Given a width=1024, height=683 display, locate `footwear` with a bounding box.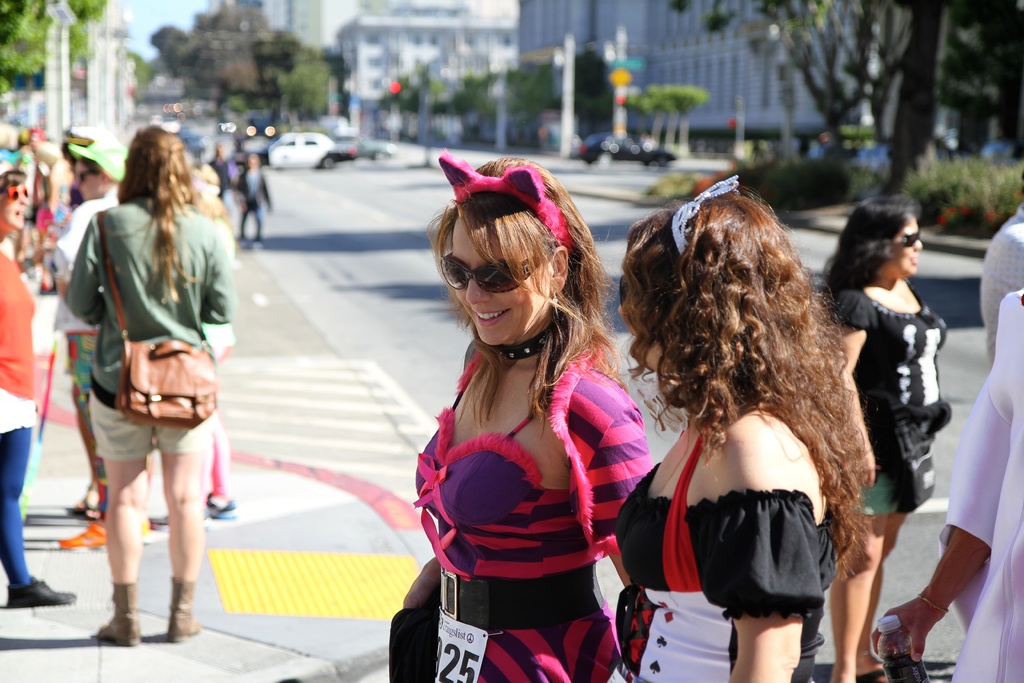
Located: rect(59, 518, 102, 551).
